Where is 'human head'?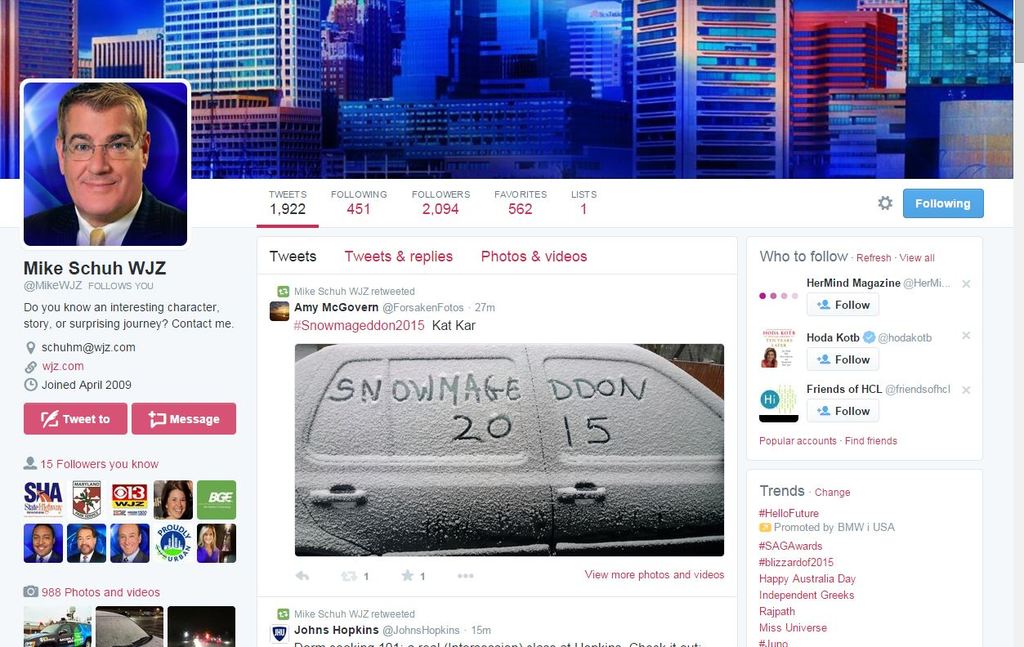
[764, 347, 775, 364].
